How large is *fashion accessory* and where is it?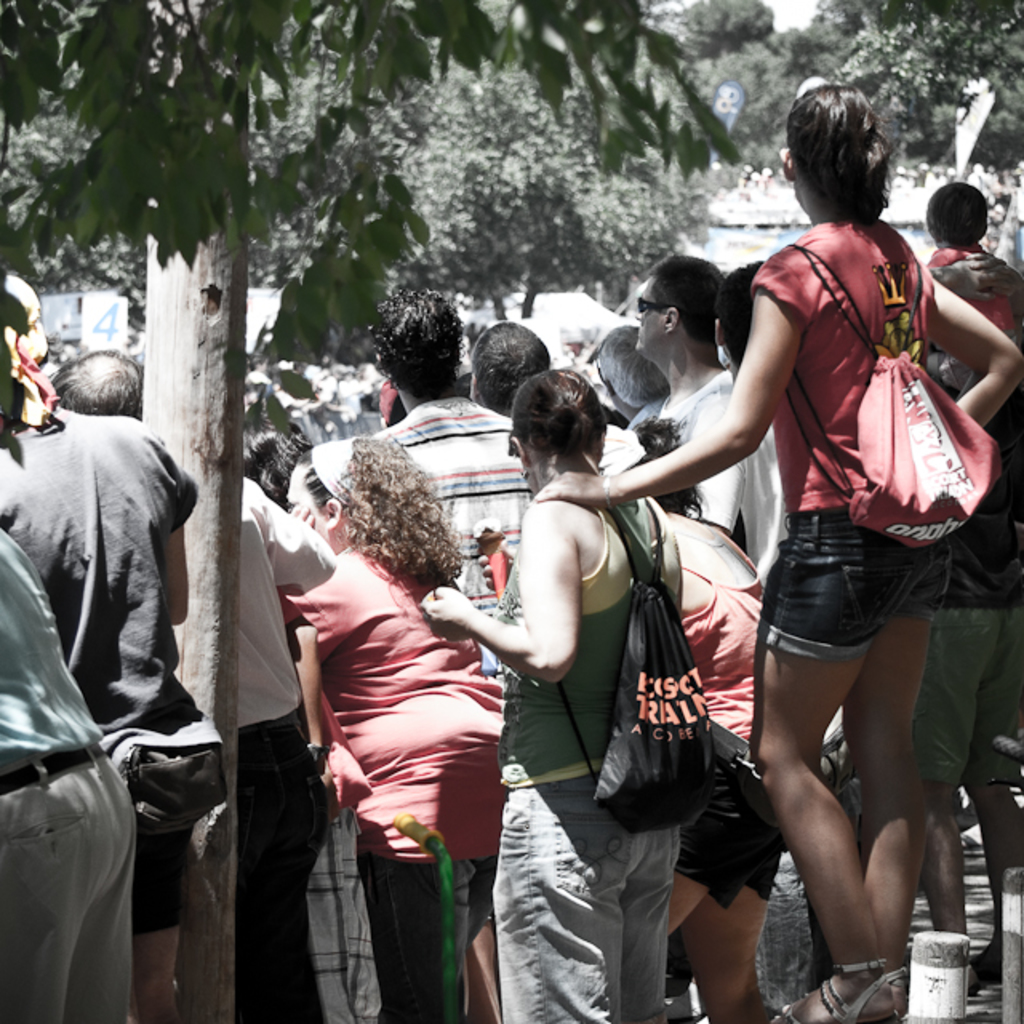
Bounding box: rect(3, 272, 59, 421).
